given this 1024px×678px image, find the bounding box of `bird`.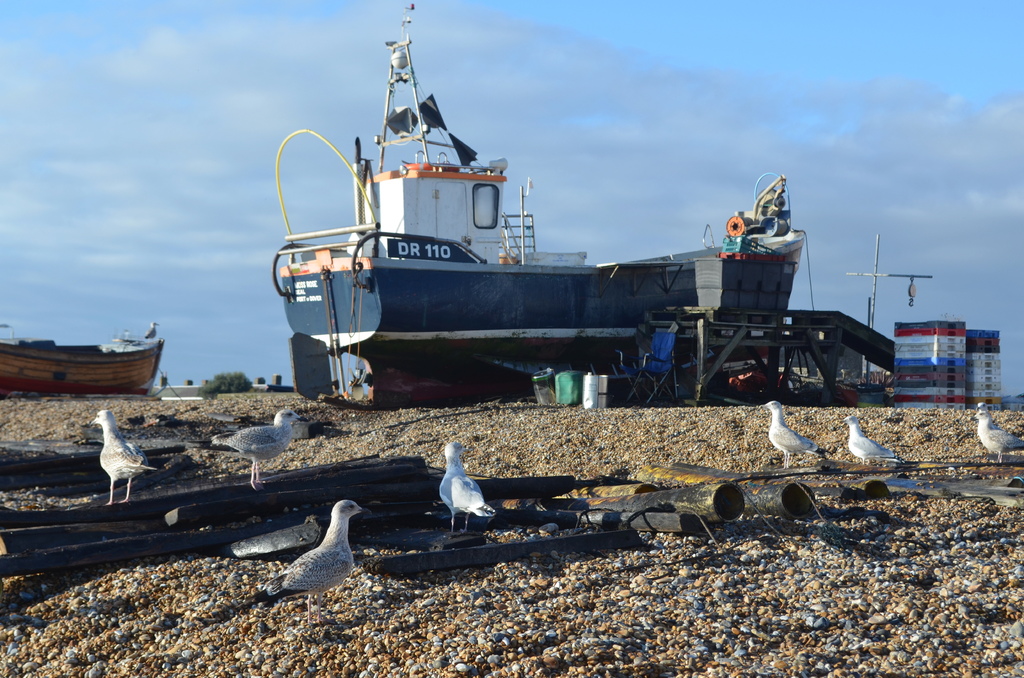
box=[145, 319, 159, 344].
